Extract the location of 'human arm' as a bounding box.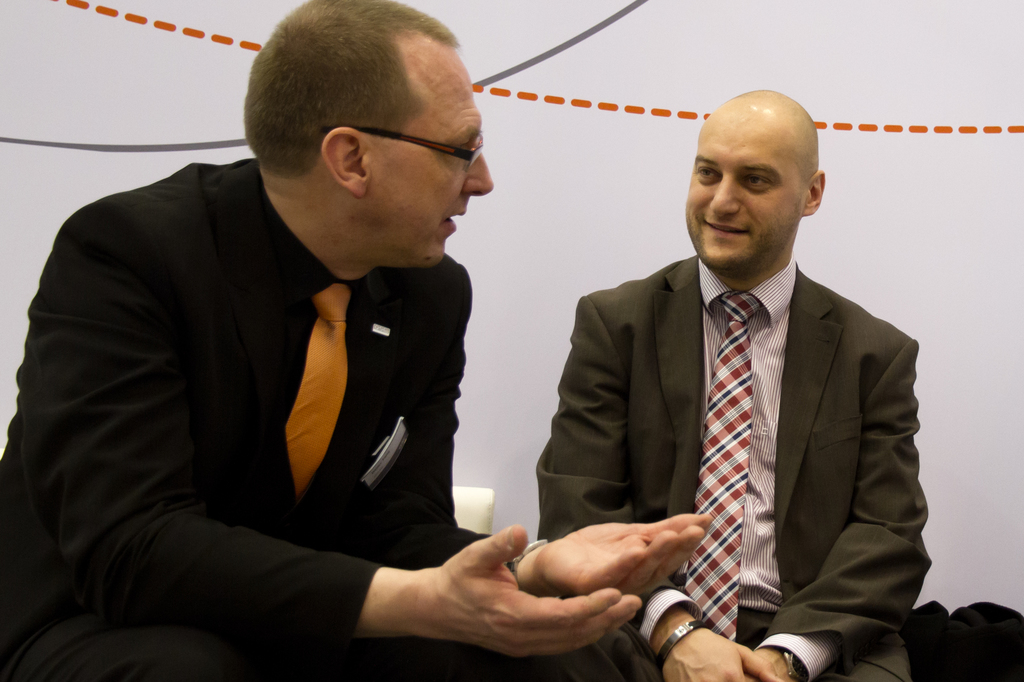
{"x1": 388, "y1": 264, "x2": 717, "y2": 608}.
